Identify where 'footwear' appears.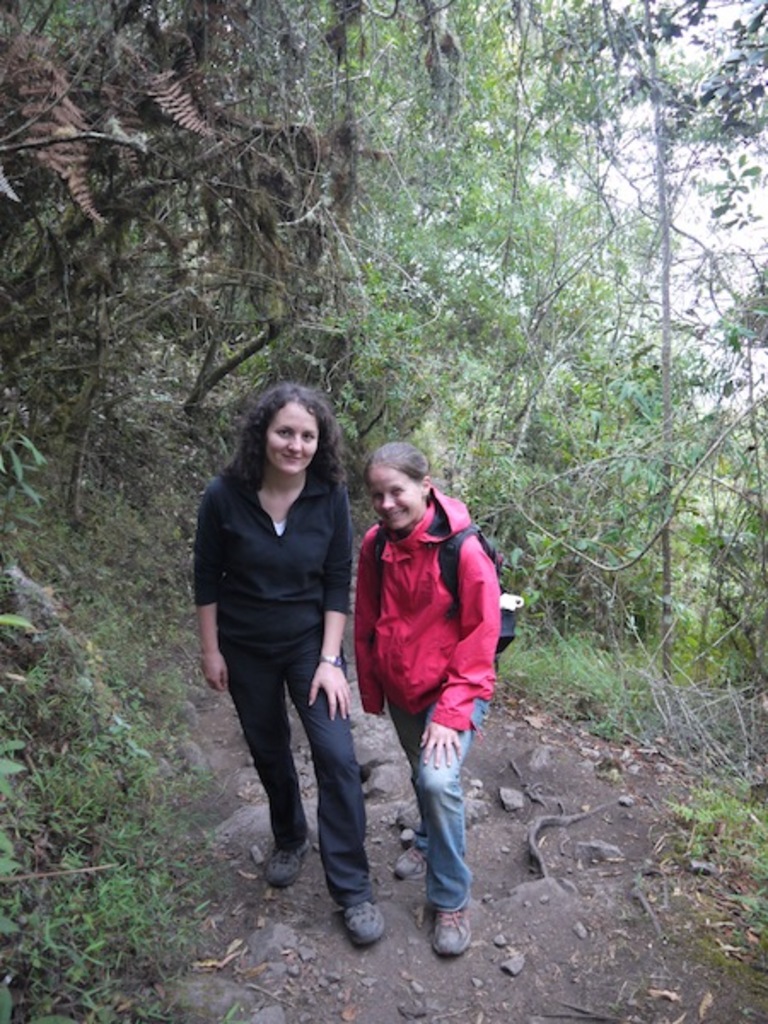
Appears at 343:899:387:949.
